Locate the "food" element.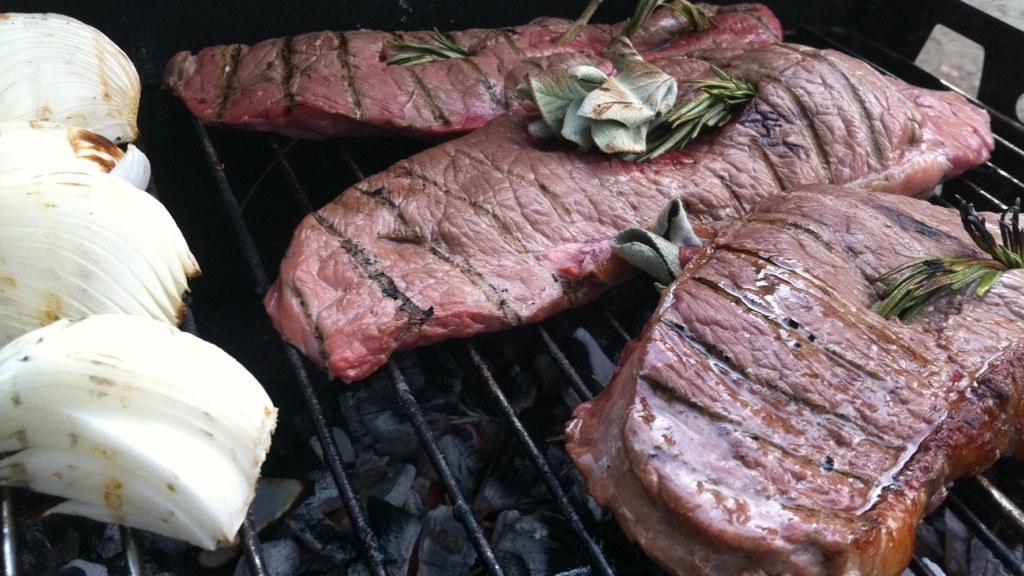
Element bbox: <box>265,39,988,389</box>.
